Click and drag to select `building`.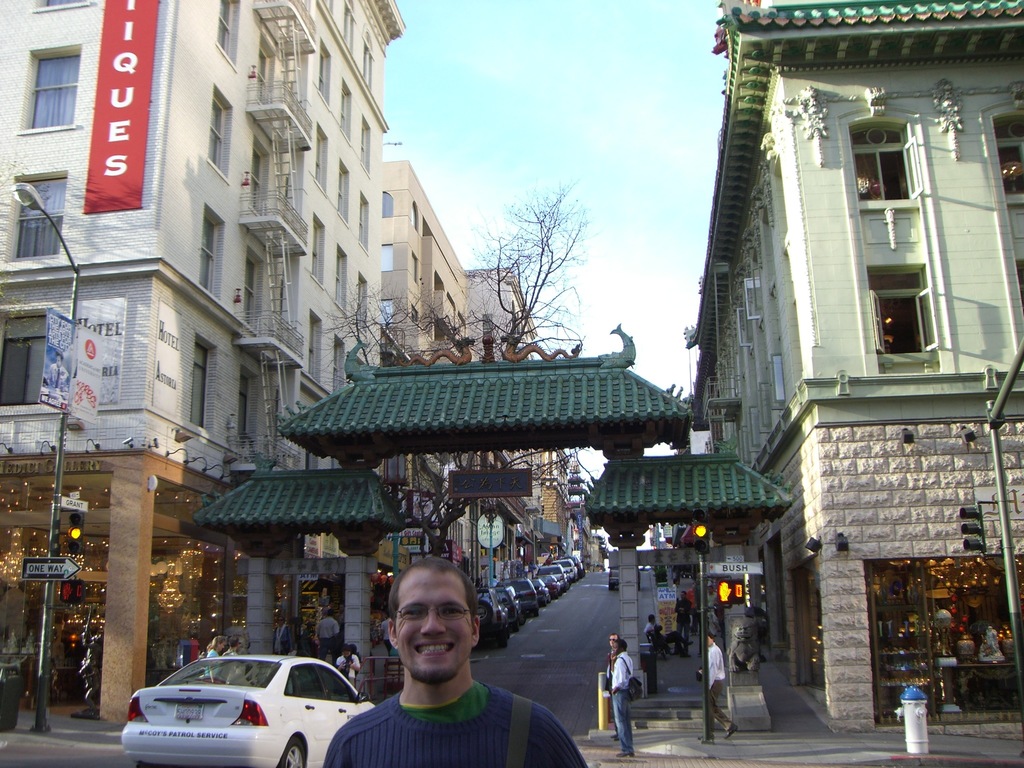
Selection: detection(0, 0, 394, 736).
